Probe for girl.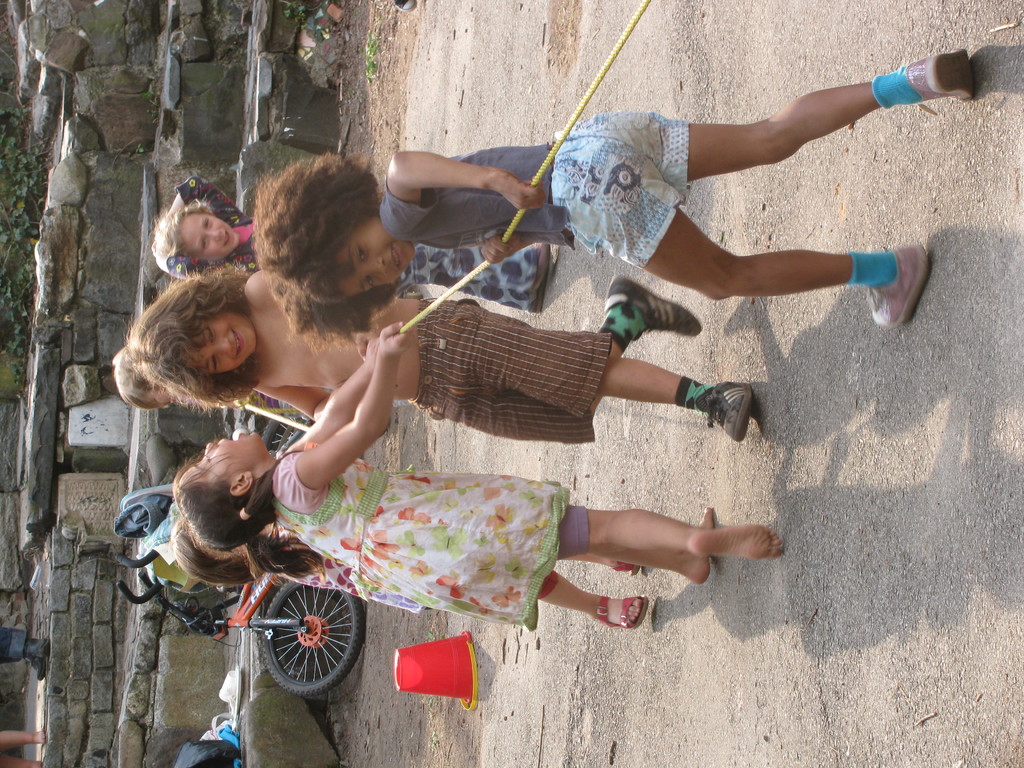
Probe result: [x1=153, y1=180, x2=260, y2=276].
